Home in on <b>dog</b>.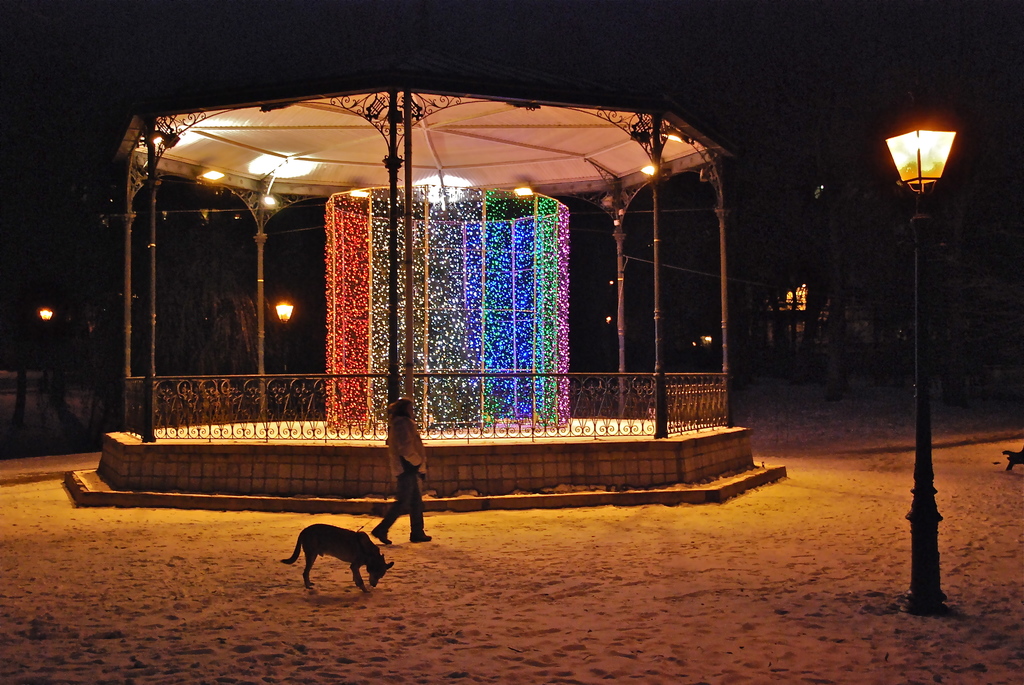
Homed in at 282, 520, 394, 591.
